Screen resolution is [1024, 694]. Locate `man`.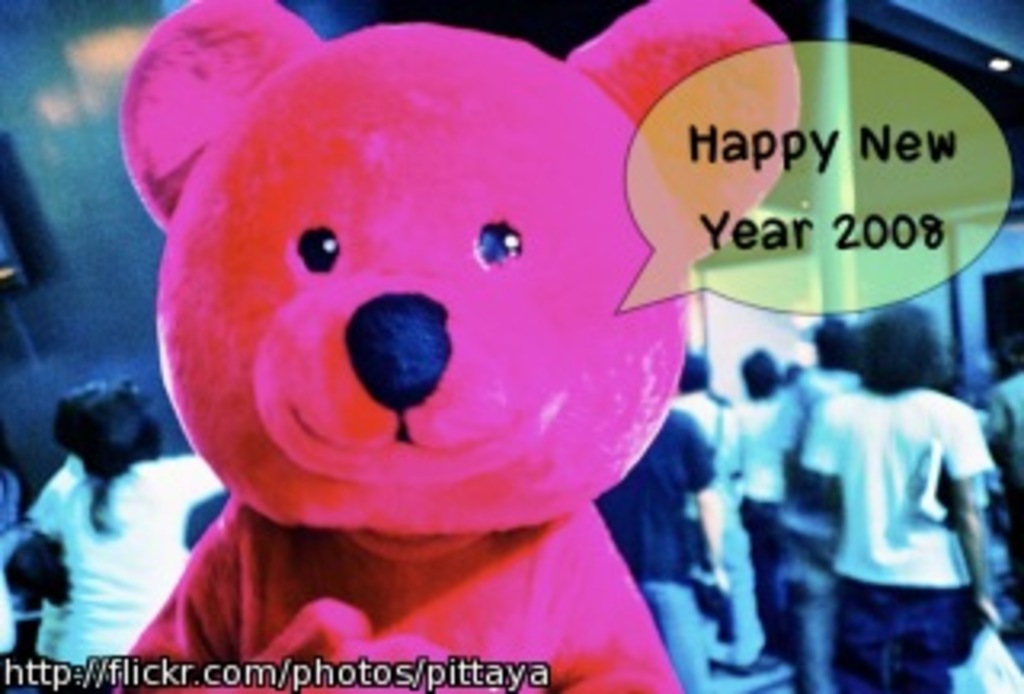
<region>784, 320, 867, 691</region>.
